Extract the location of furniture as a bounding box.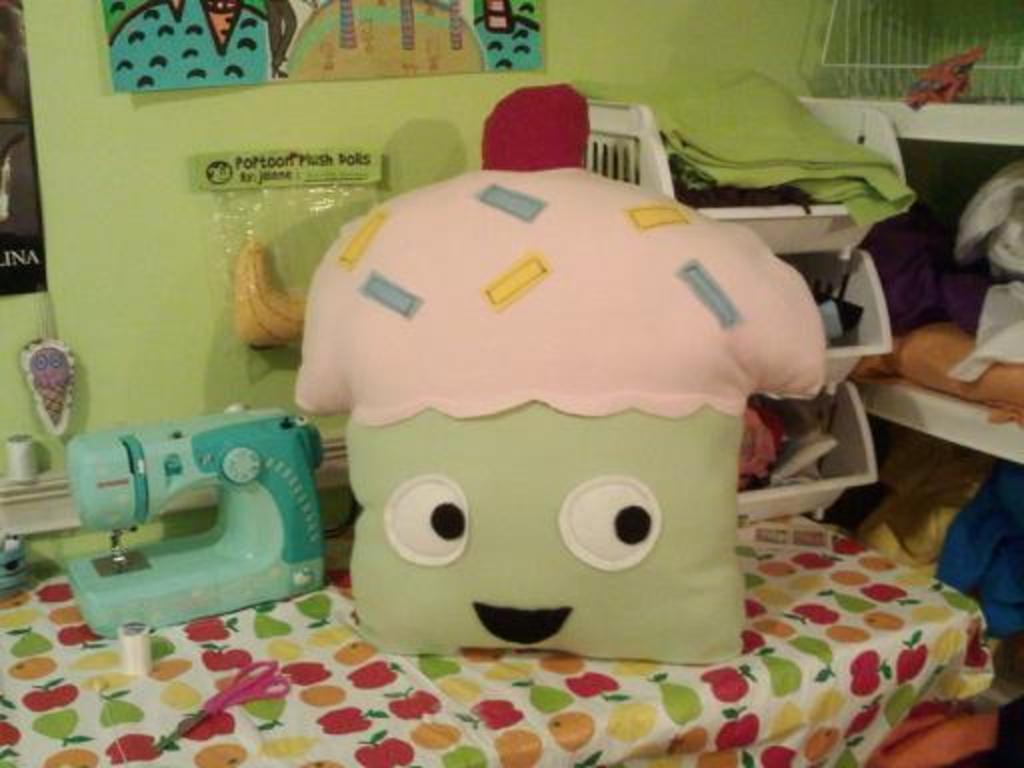
detection(0, 520, 1012, 766).
